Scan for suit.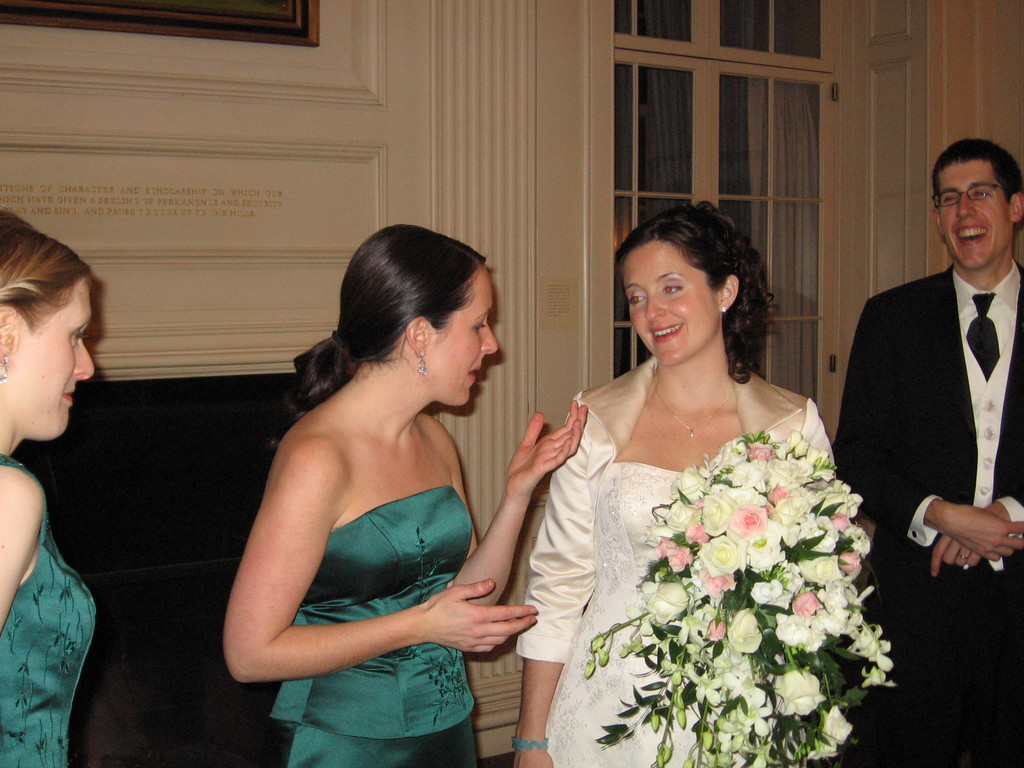
Scan result: Rect(839, 167, 1021, 676).
